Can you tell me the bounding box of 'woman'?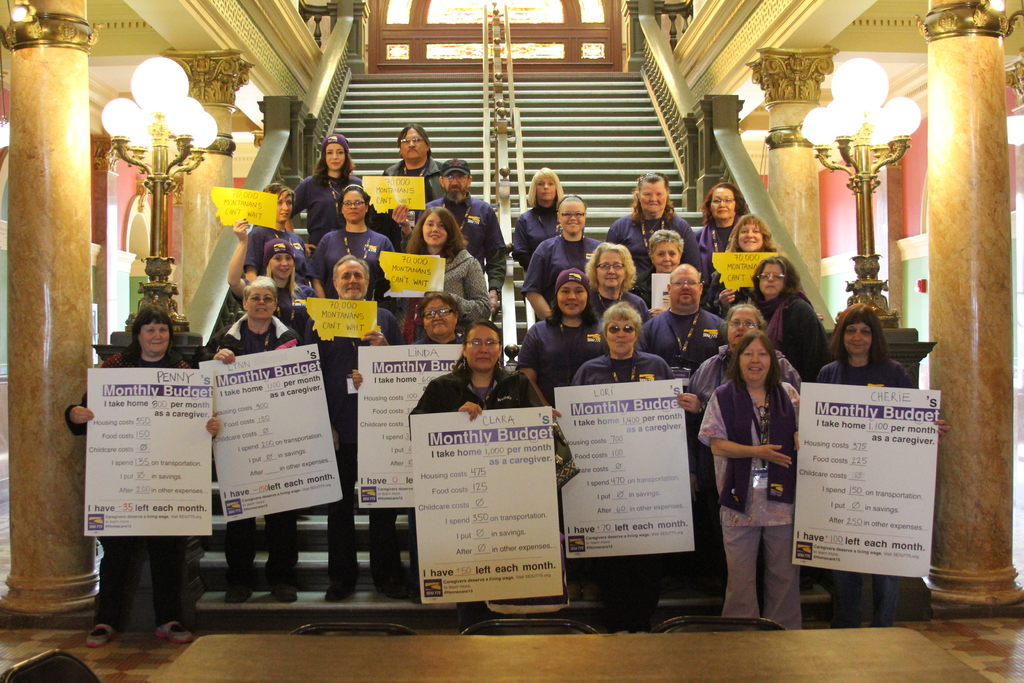
[691, 179, 751, 281].
